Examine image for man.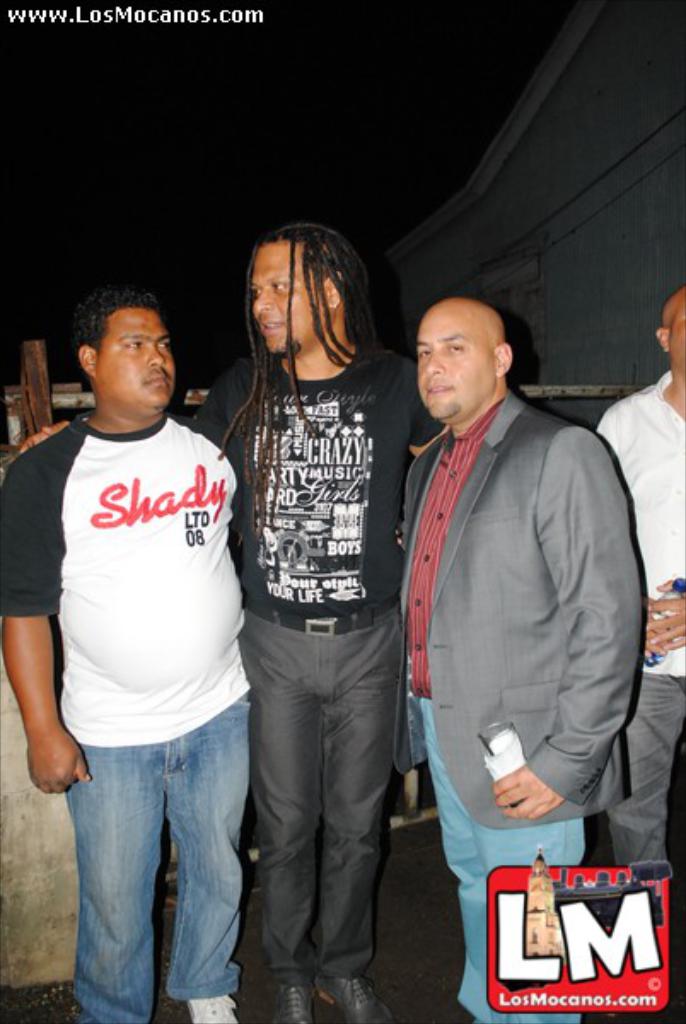
Examination result: bbox=(0, 288, 239, 1022).
